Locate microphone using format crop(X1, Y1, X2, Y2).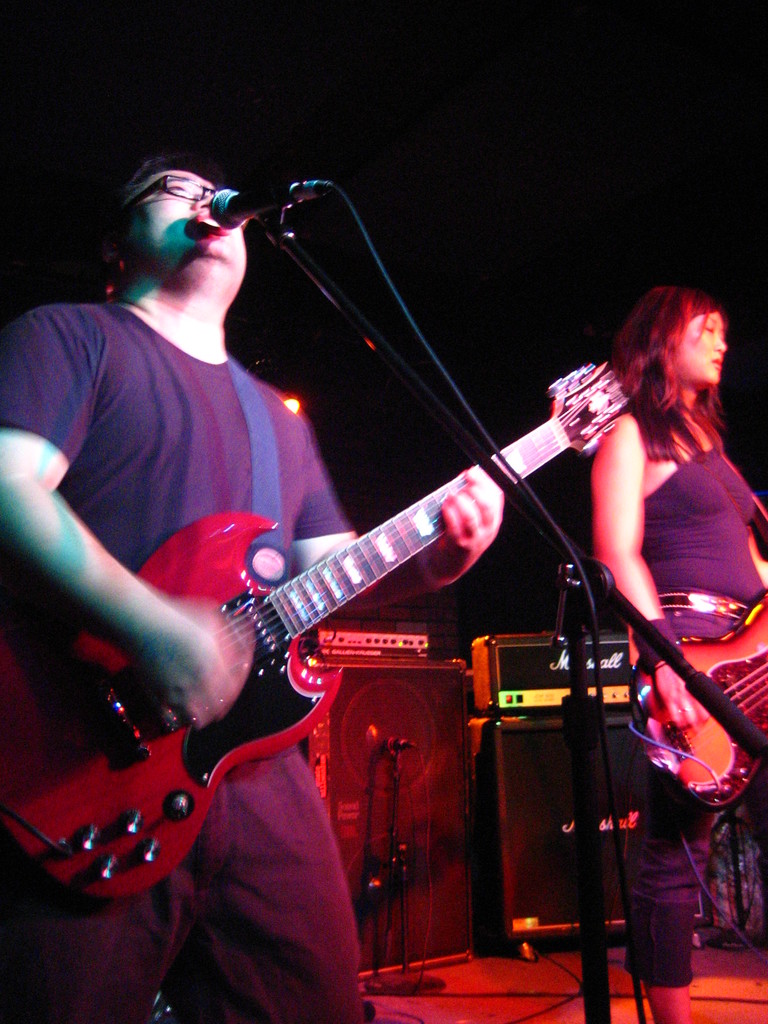
crop(202, 180, 317, 219).
